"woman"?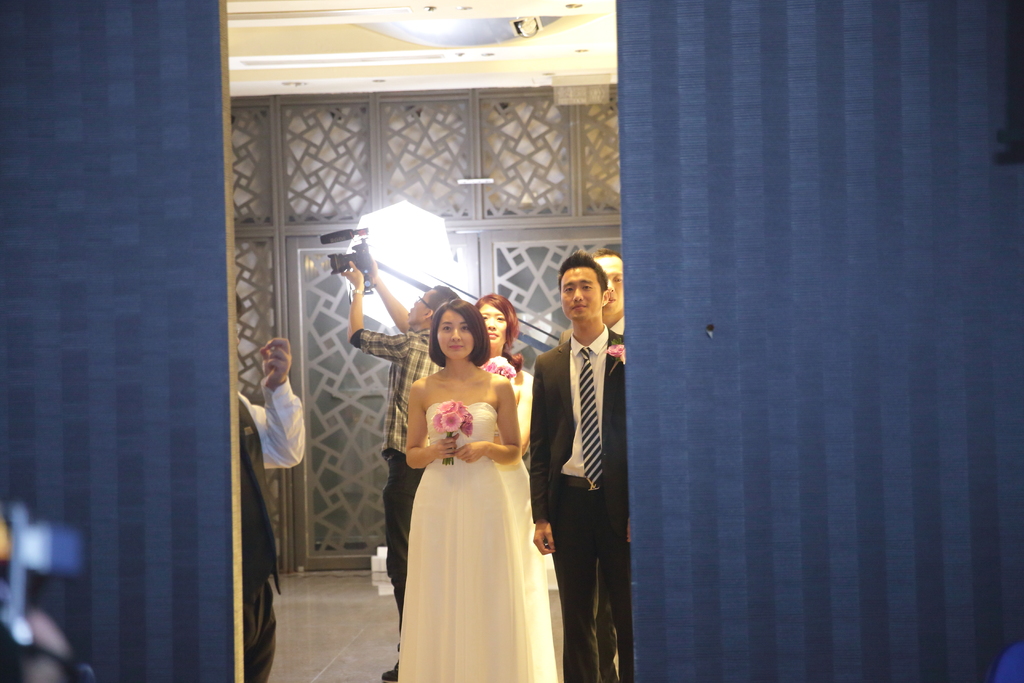
left=470, top=291, right=557, bottom=682
